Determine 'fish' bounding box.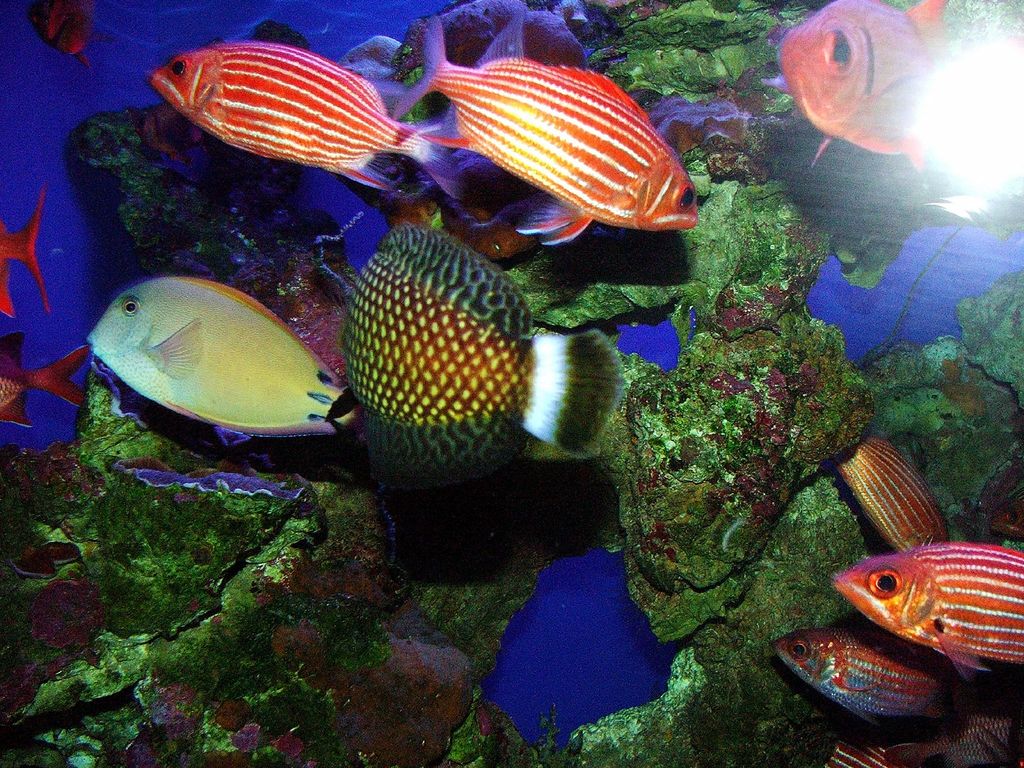
Determined: select_region(830, 543, 1023, 669).
